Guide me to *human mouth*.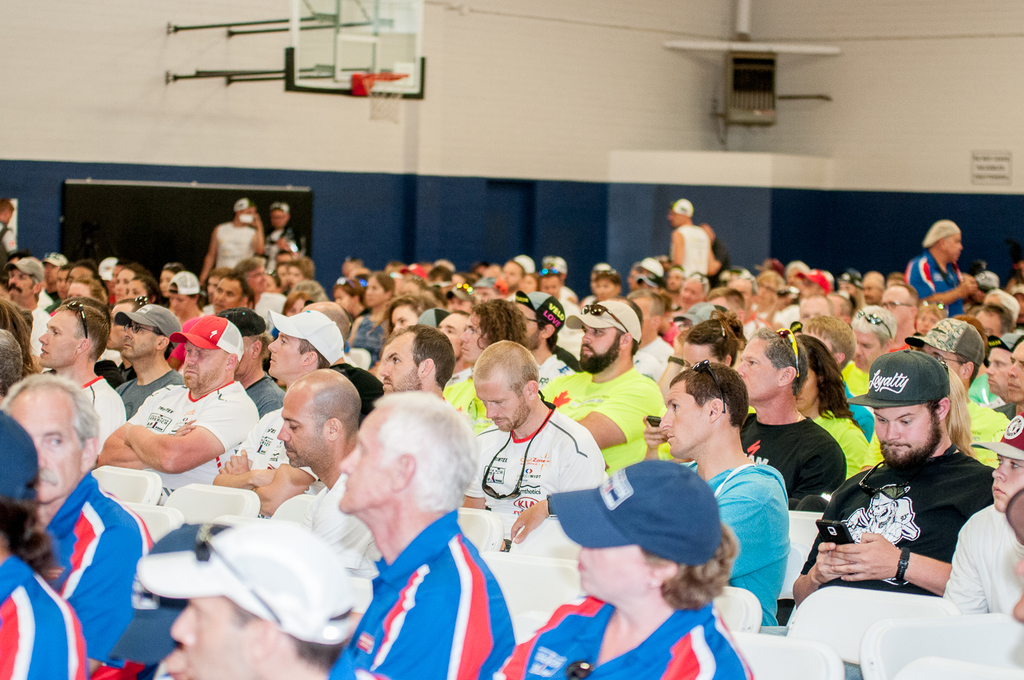
Guidance: bbox=[341, 482, 356, 495].
